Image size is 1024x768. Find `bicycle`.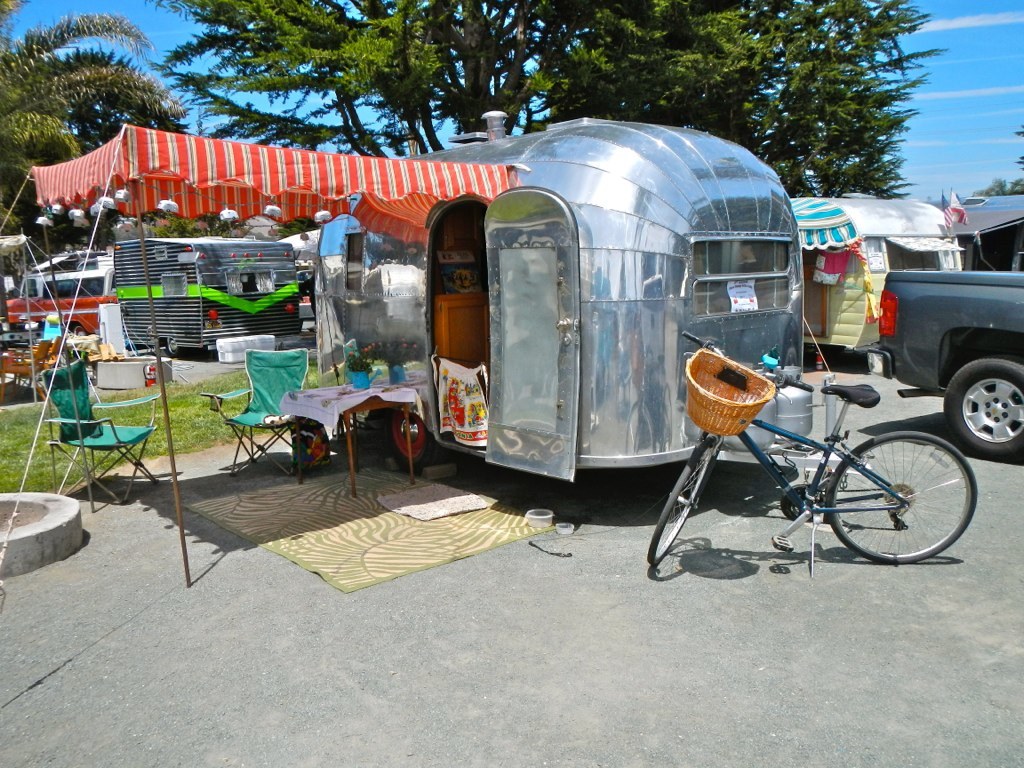
<region>628, 331, 982, 581</region>.
